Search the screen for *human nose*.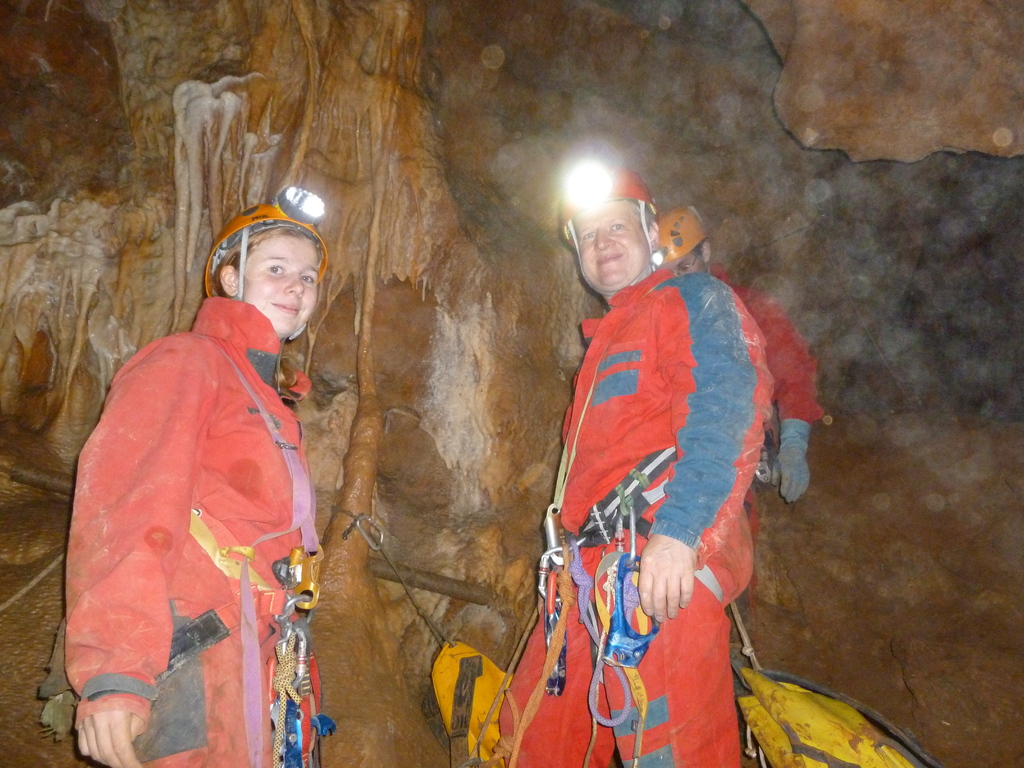
Found at 593, 226, 620, 250.
